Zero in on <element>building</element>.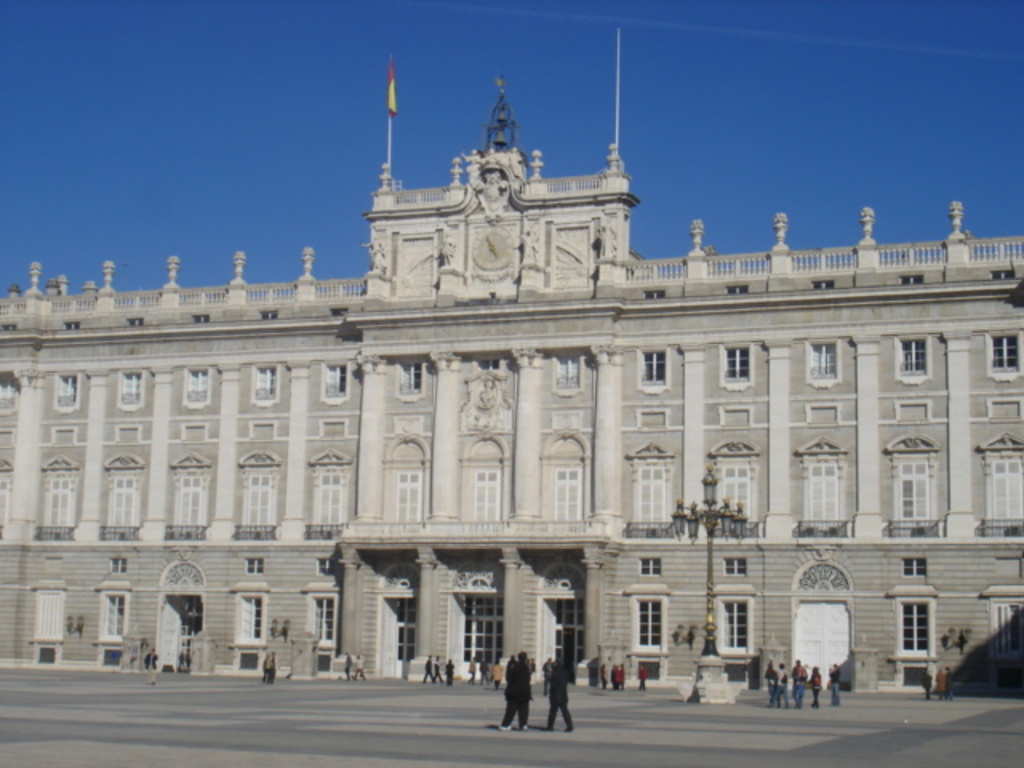
Zeroed in: bbox(0, 27, 1022, 691).
